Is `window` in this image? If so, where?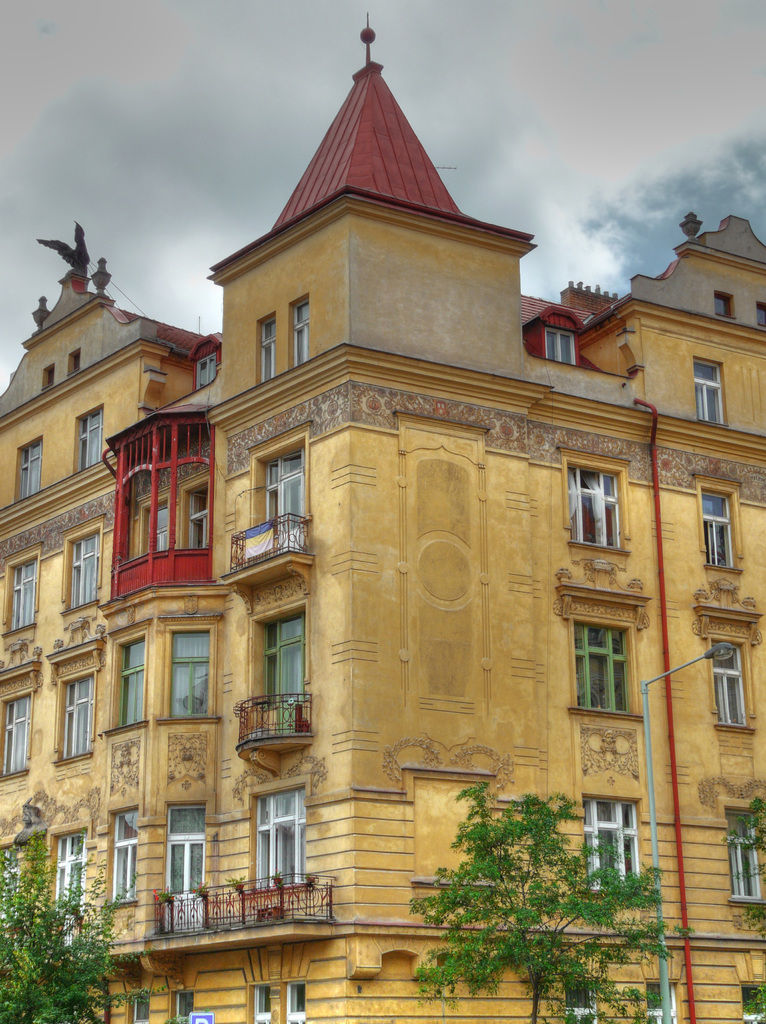
Yes, at <bbox>561, 977, 601, 1023</bbox>.
